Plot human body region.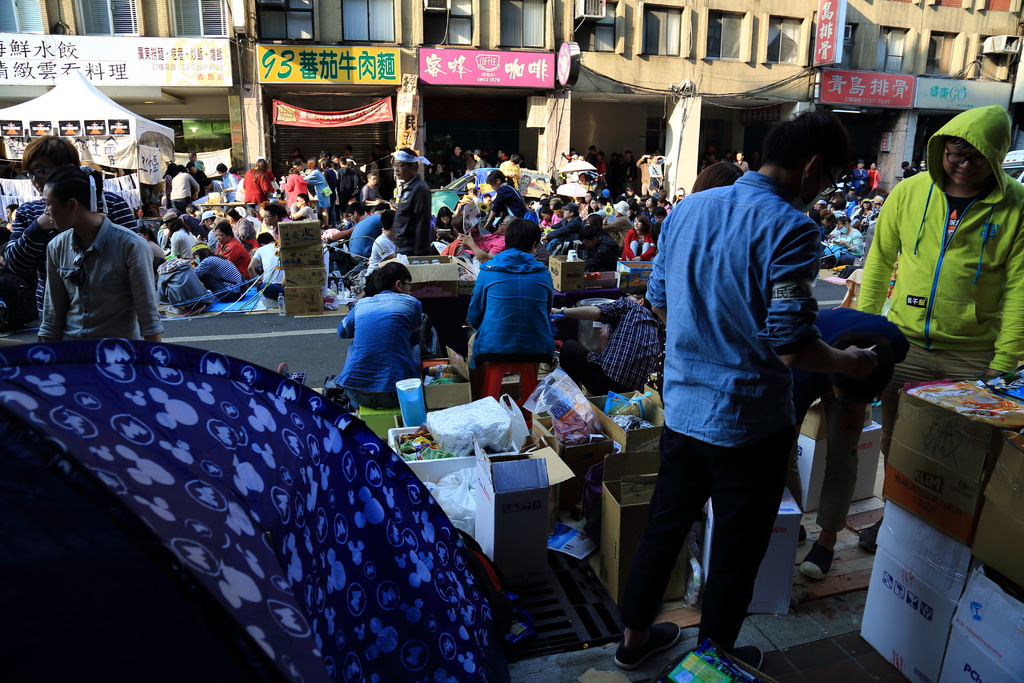
Plotted at (202,180,223,195).
